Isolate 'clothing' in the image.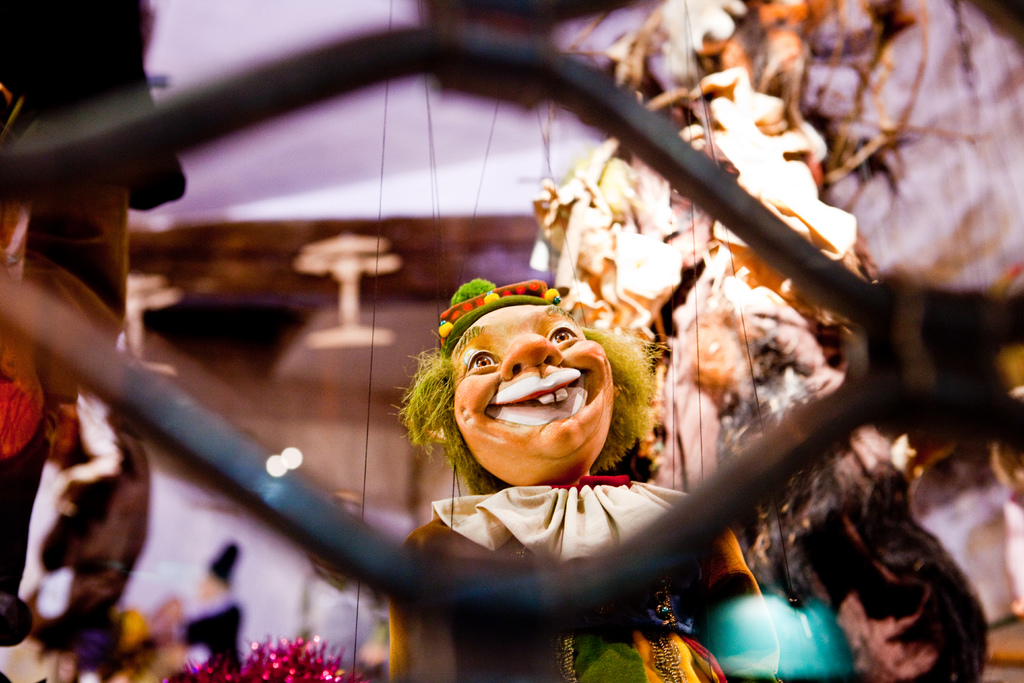
Isolated region: pyautogui.locateOnScreen(386, 482, 776, 682).
